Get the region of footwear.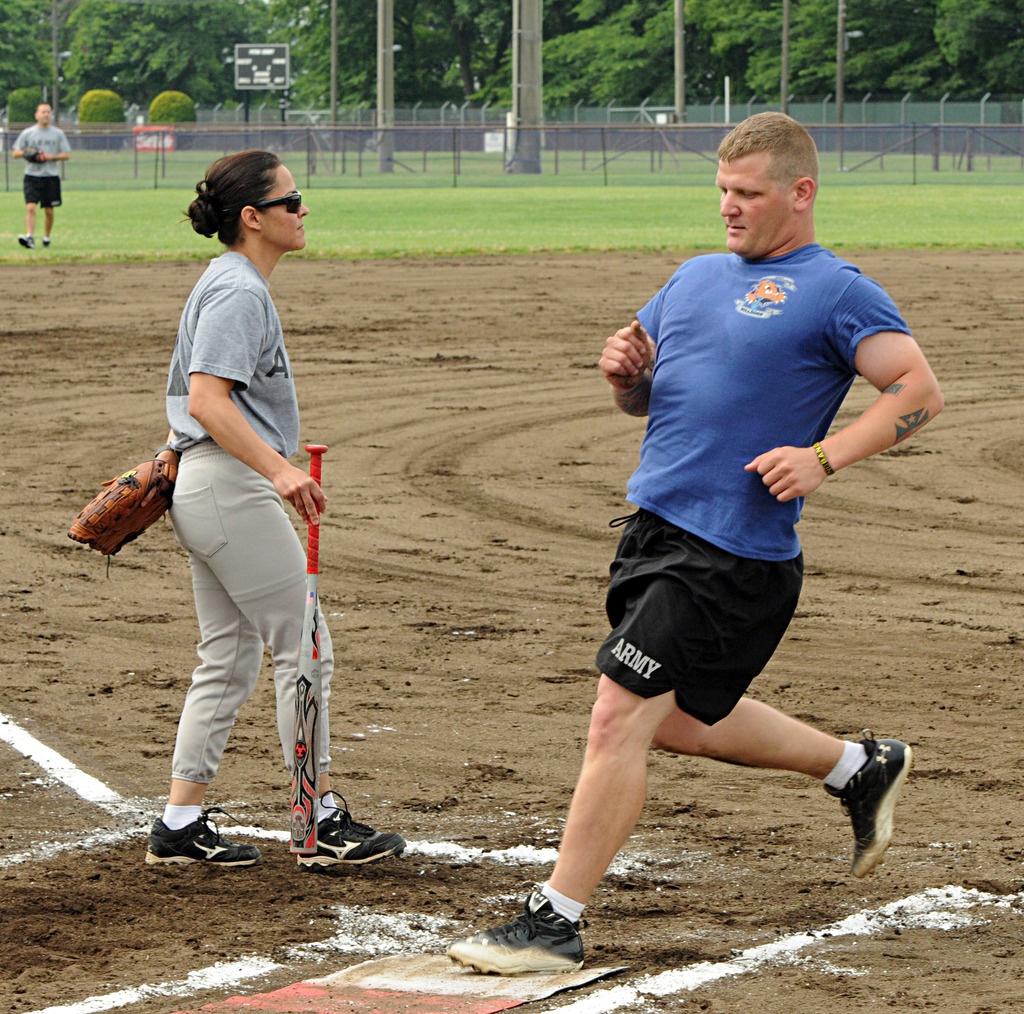
region(137, 796, 243, 890).
